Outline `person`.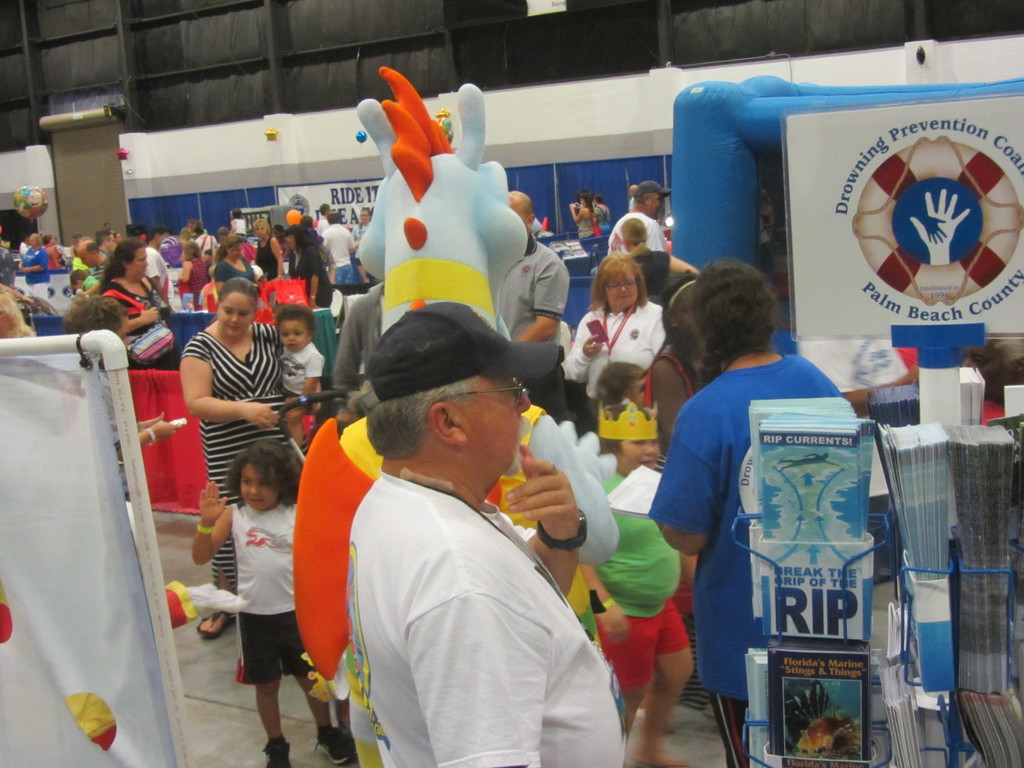
Outline: {"left": 588, "top": 193, "right": 620, "bottom": 246}.
